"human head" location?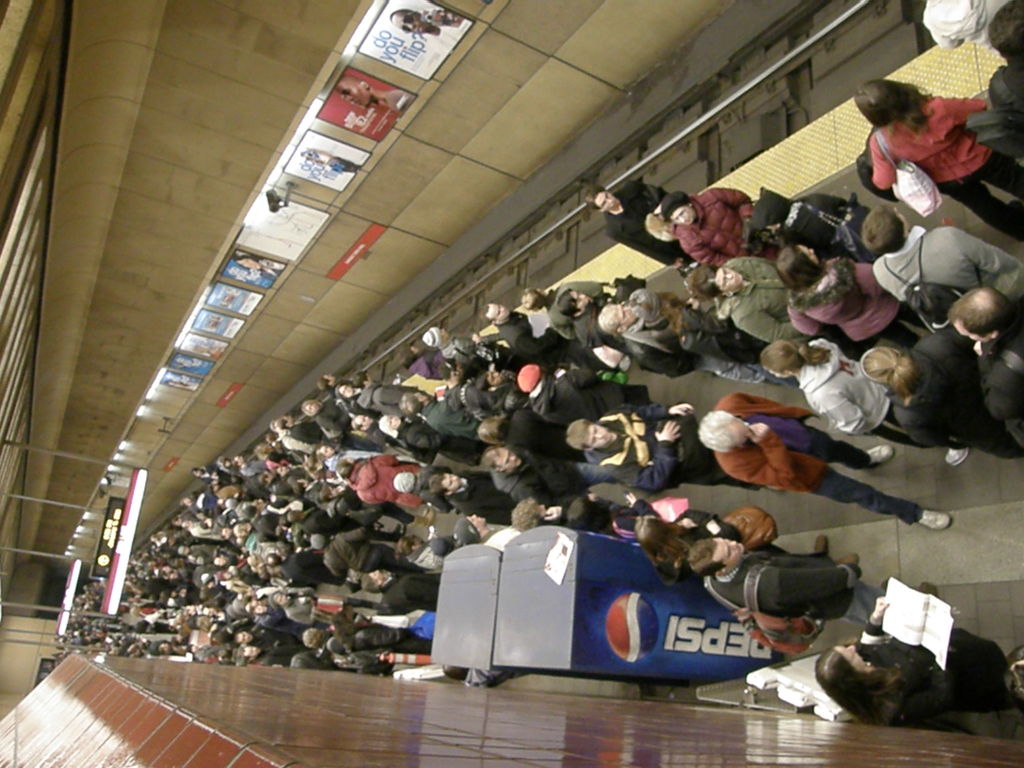
BBox(863, 205, 906, 256)
